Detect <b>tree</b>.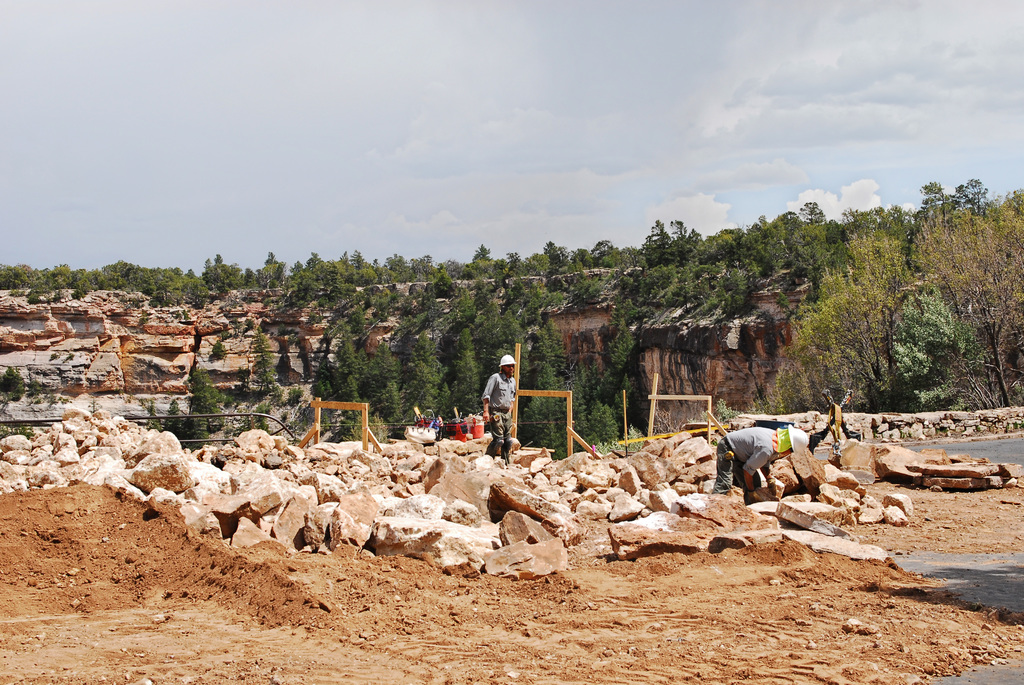
Detected at 180, 363, 236, 430.
